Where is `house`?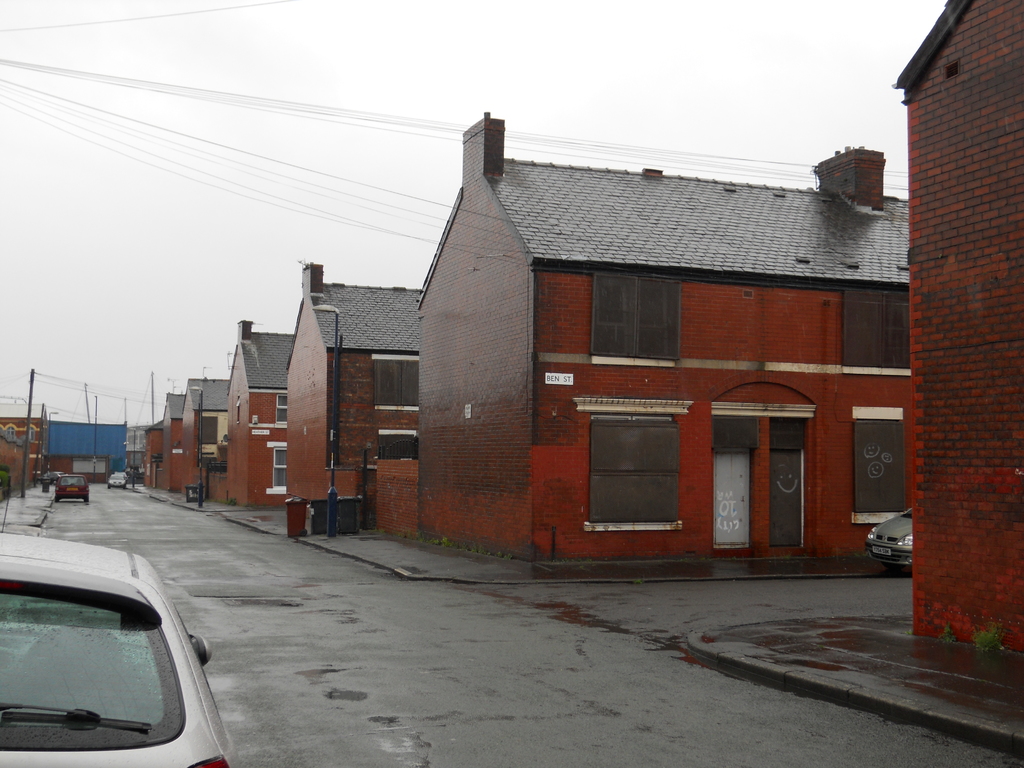
box=[277, 260, 435, 547].
